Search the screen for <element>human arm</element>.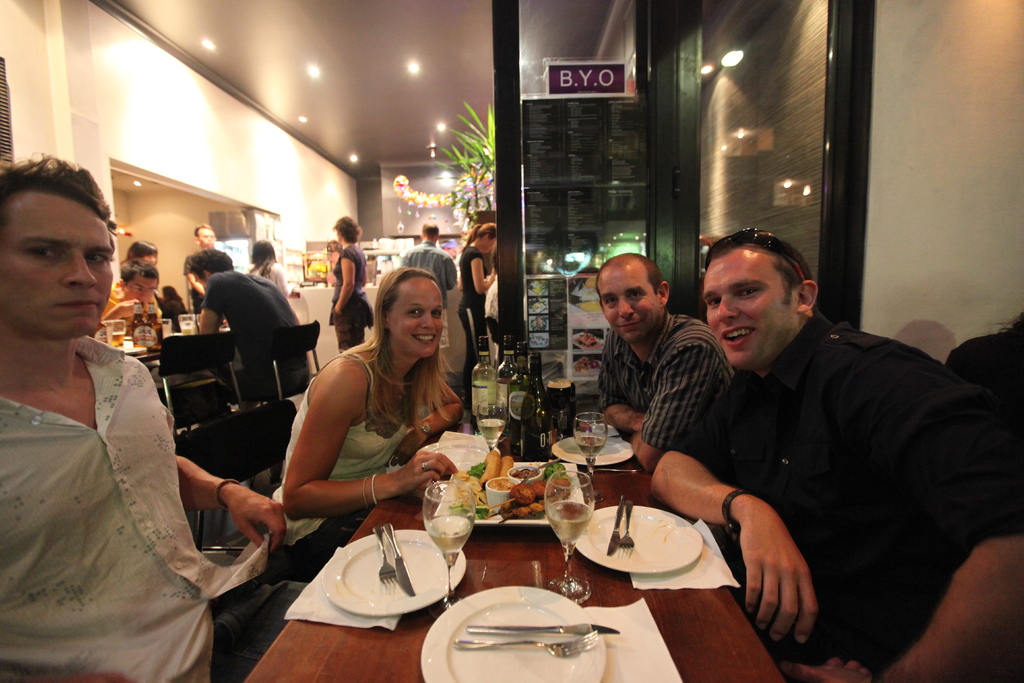
Found at 593 341 640 429.
